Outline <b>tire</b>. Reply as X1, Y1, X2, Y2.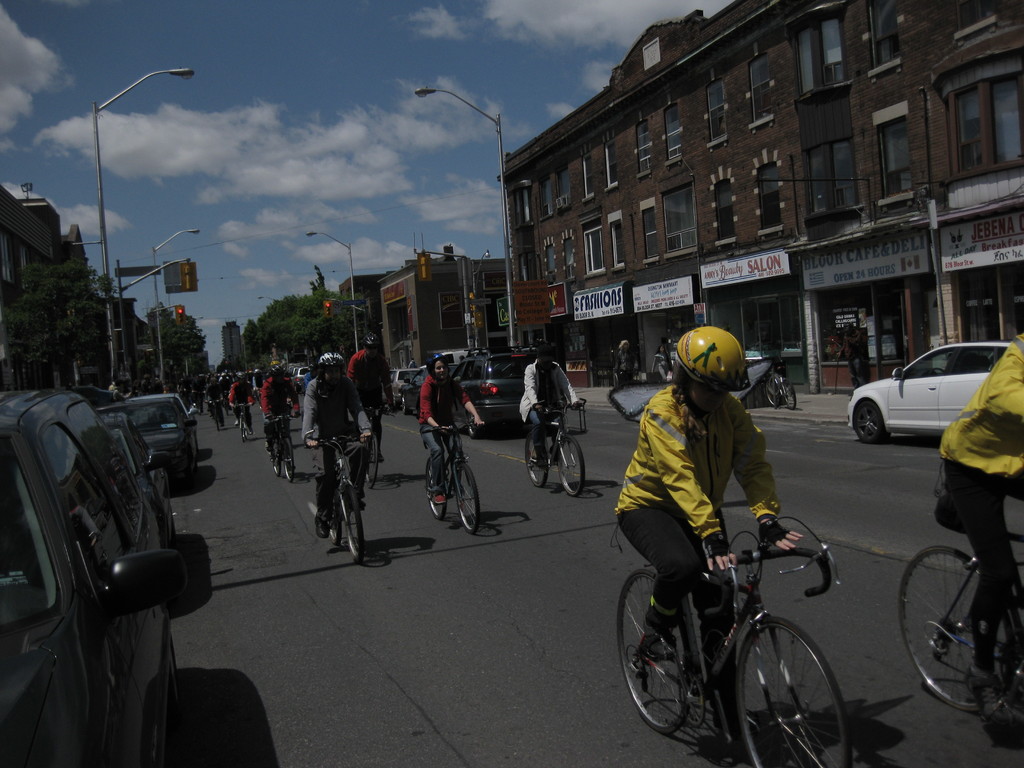
469, 412, 484, 438.
